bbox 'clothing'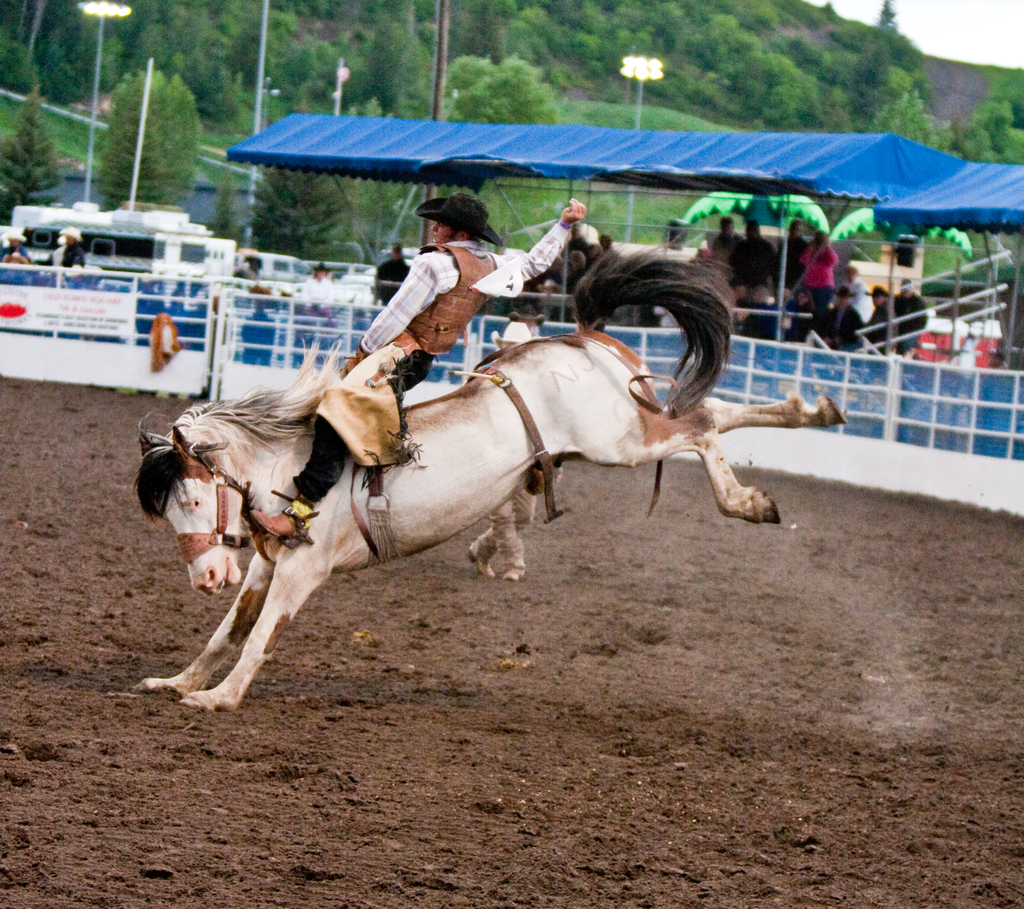
[697,235,925,369]
